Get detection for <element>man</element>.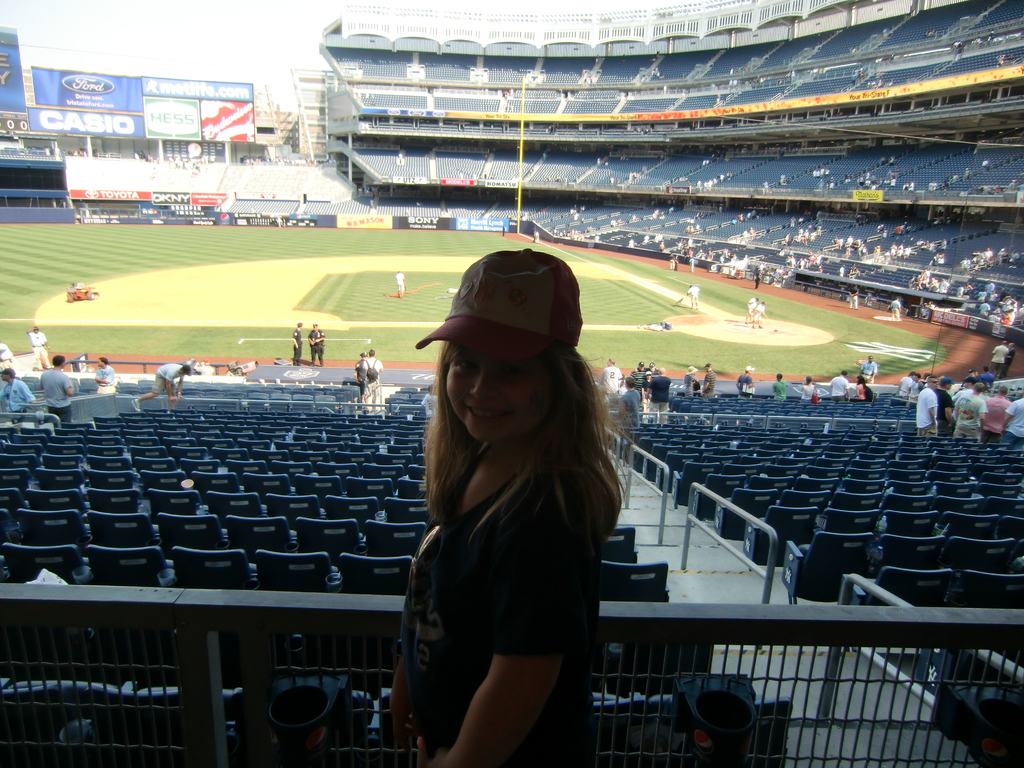
Detection: 22,324,54,371.
